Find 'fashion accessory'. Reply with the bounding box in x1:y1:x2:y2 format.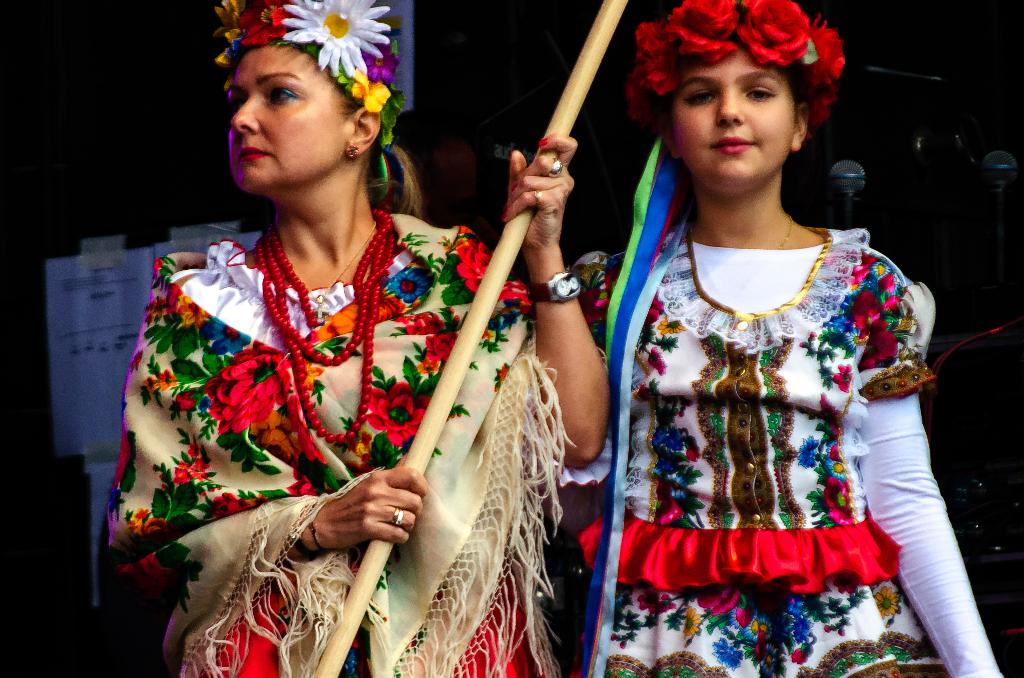
209:3:397:150.
